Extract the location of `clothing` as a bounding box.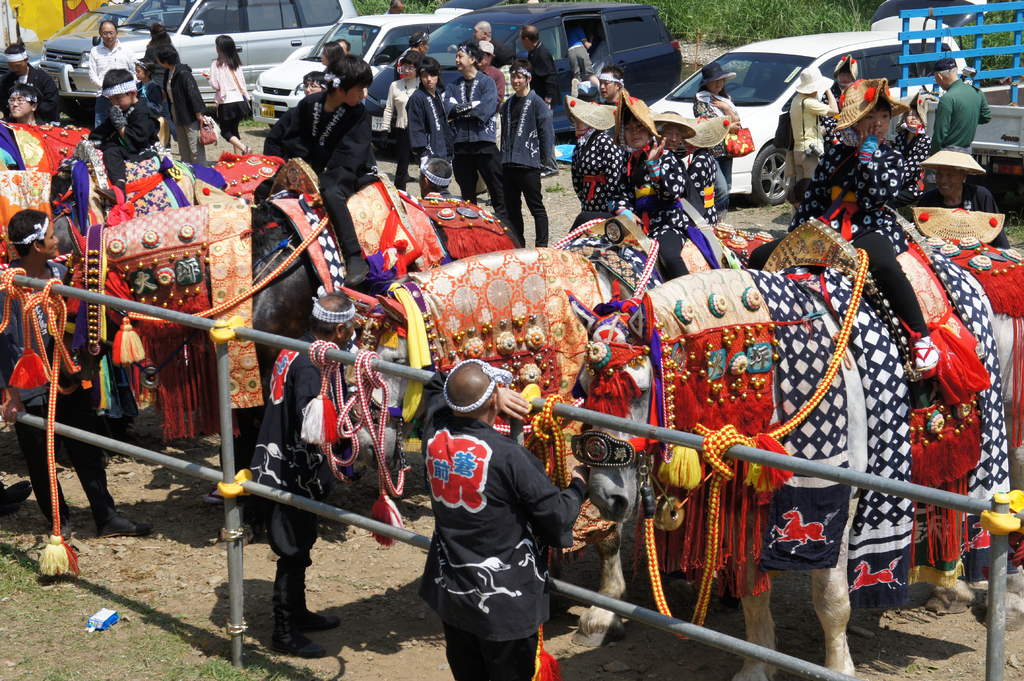
bbox(389, 127, 401, 184).
